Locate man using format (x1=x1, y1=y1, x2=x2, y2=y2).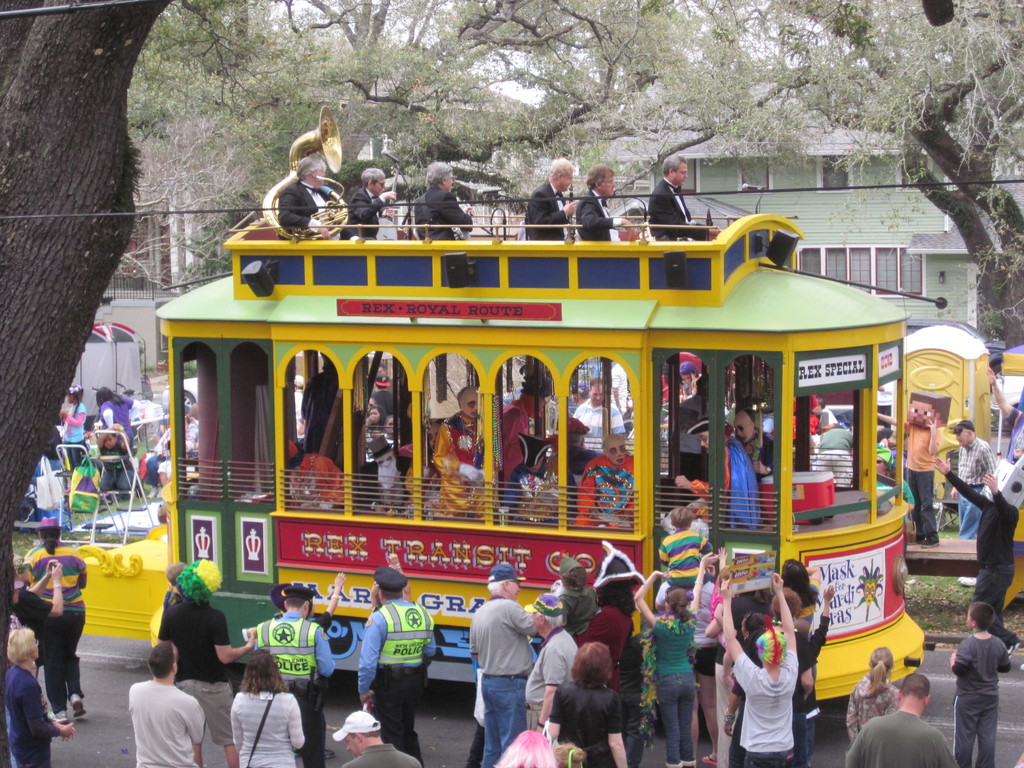
(x1=669, y1=415, x2=762, y2=532).
